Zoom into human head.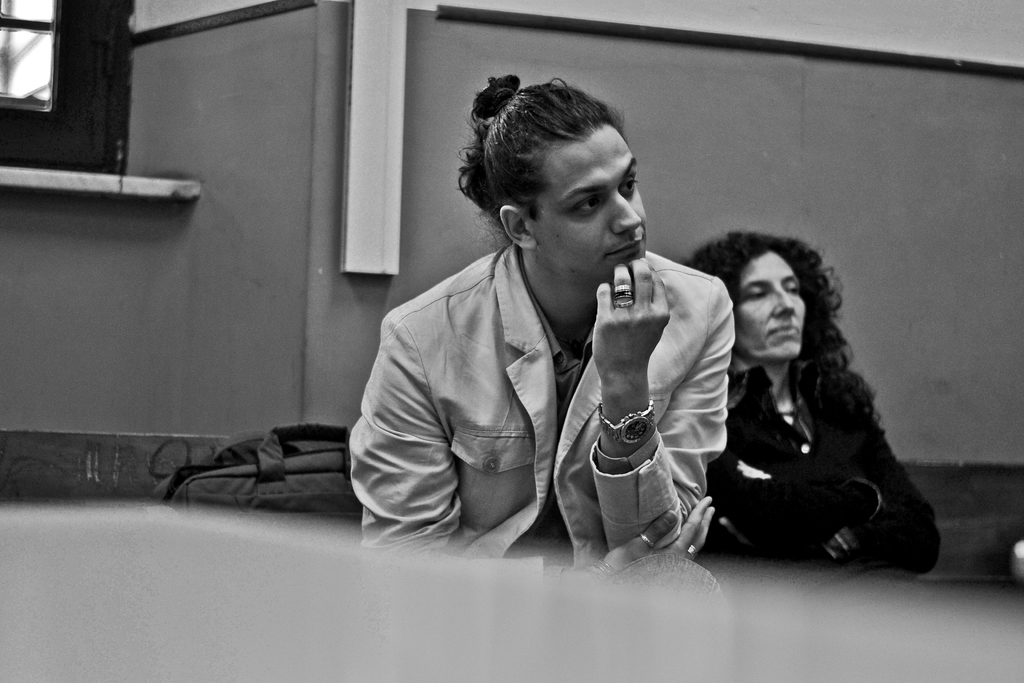
Zoom target: [471, 71, 667, 278].
